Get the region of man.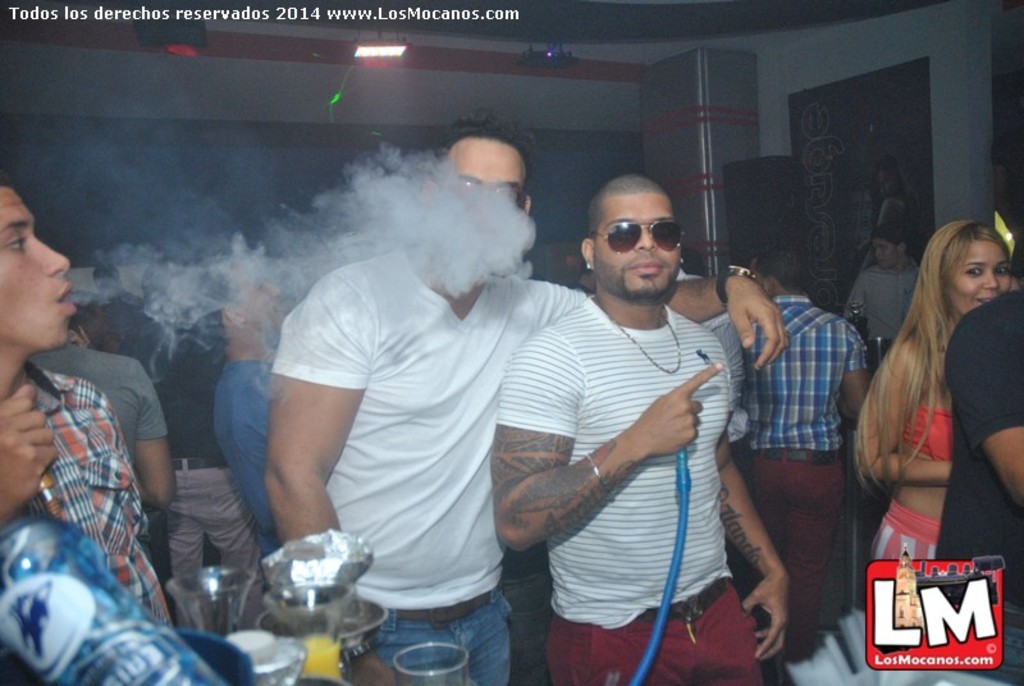
[x1=189, y1=243, x2=294, y2=572].
